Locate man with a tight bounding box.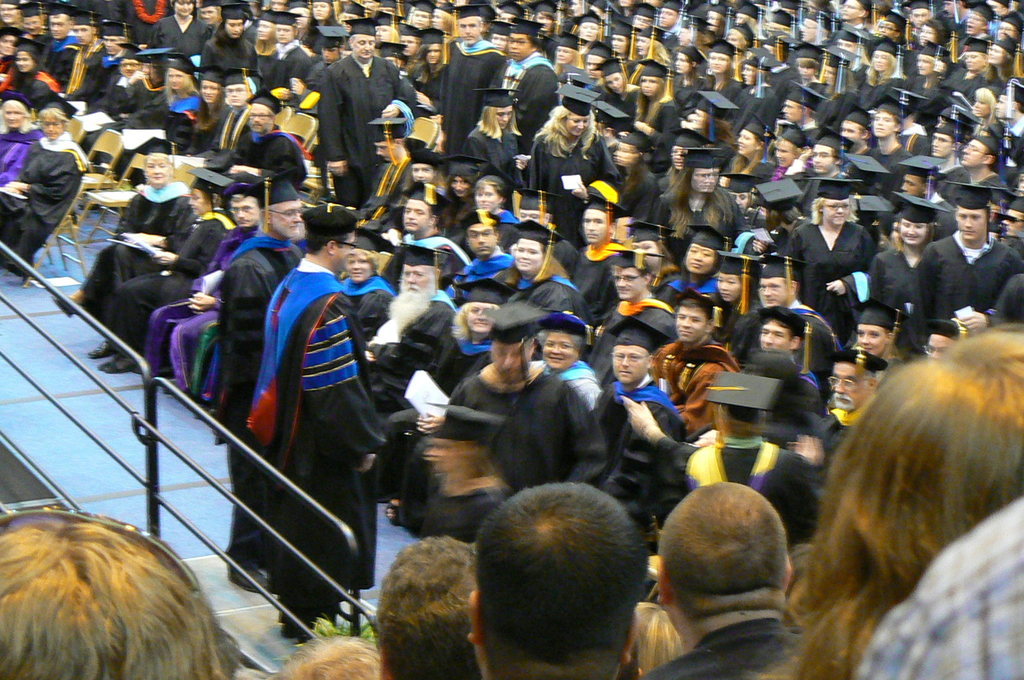
793/346/897/489.
